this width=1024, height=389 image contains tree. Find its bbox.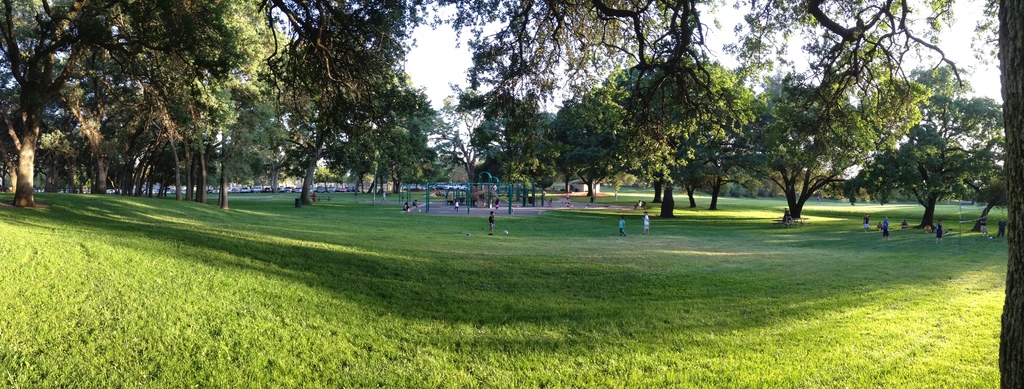
674:70:931:216.
